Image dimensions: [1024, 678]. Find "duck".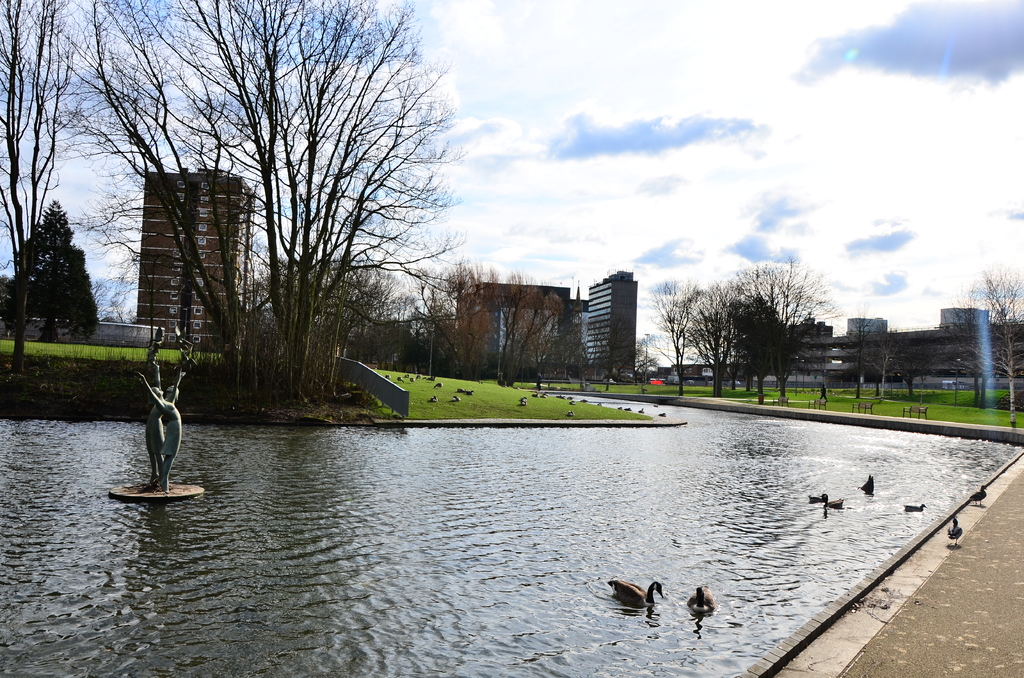
pyautogui.locateOnScreen(598, 397, 601, 402).
